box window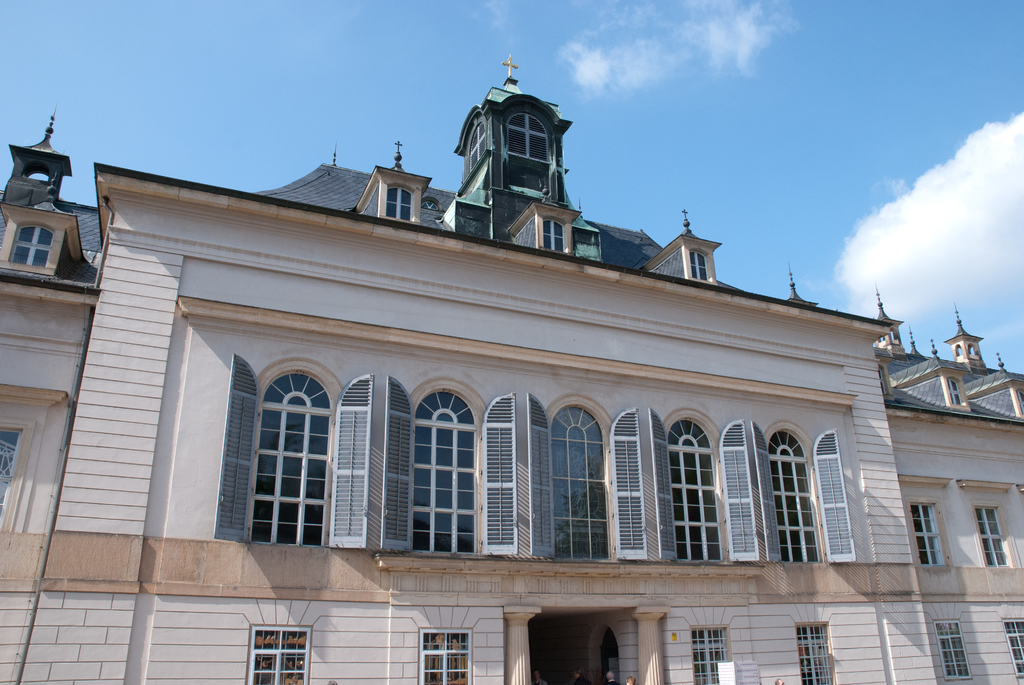
BBox(671, 421, 727, 562)
